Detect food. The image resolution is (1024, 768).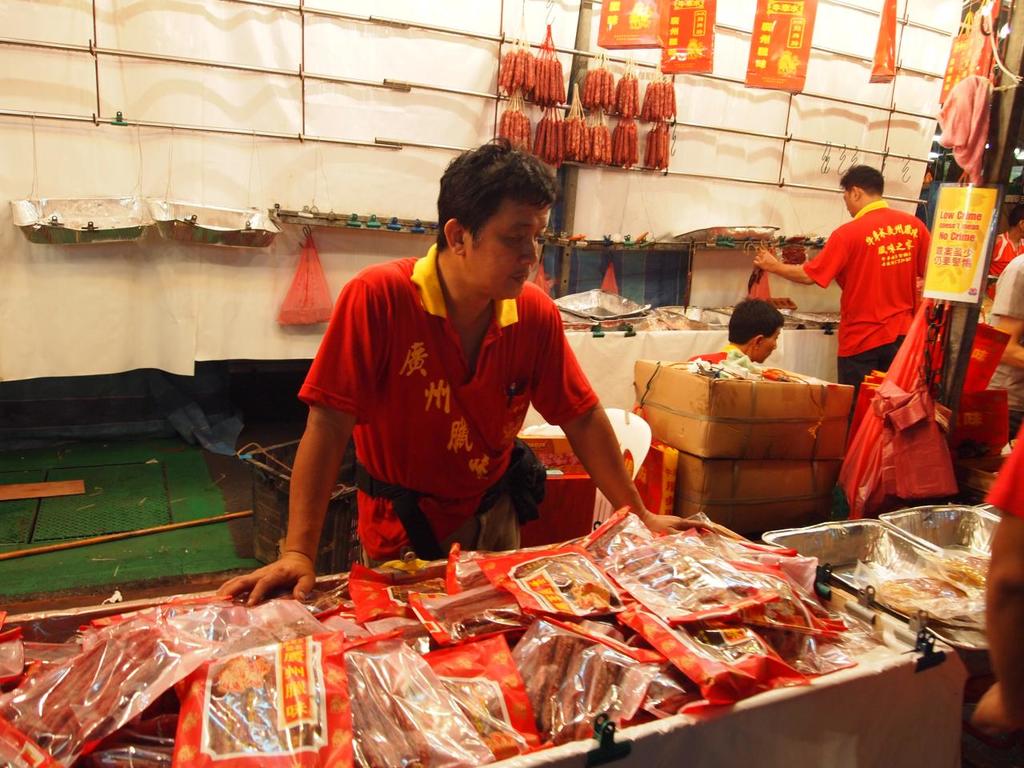
(936, 551, 986, 587).
